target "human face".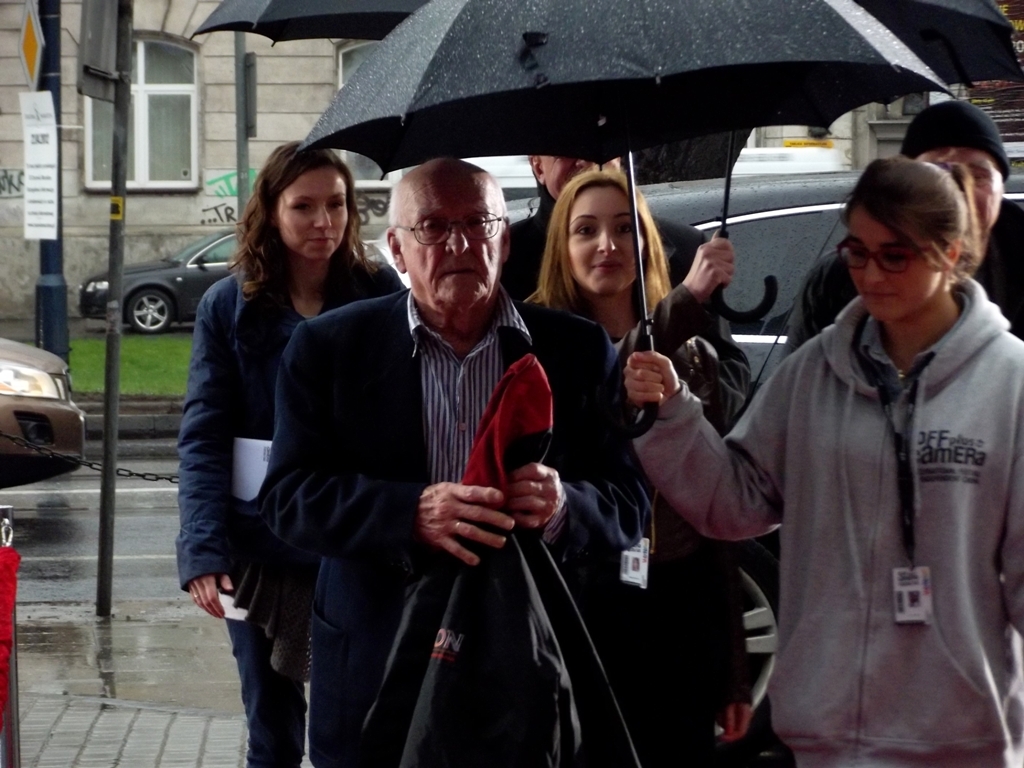
Target region: rect(934, 150, 1006, 229).
